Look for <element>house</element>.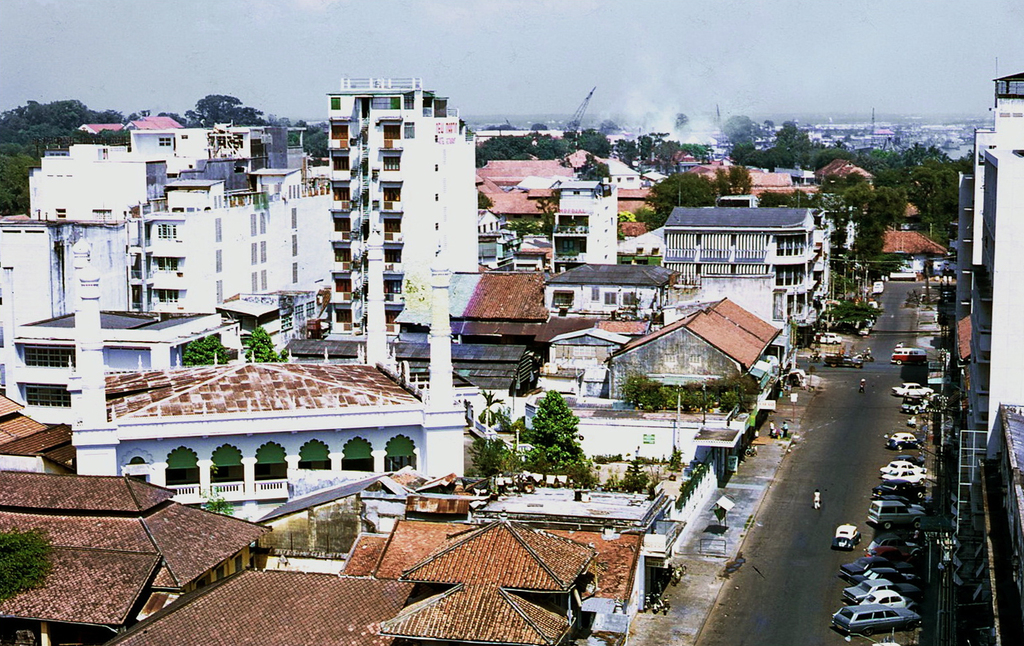
Found: l=0, t=468, r=305, b=605.
